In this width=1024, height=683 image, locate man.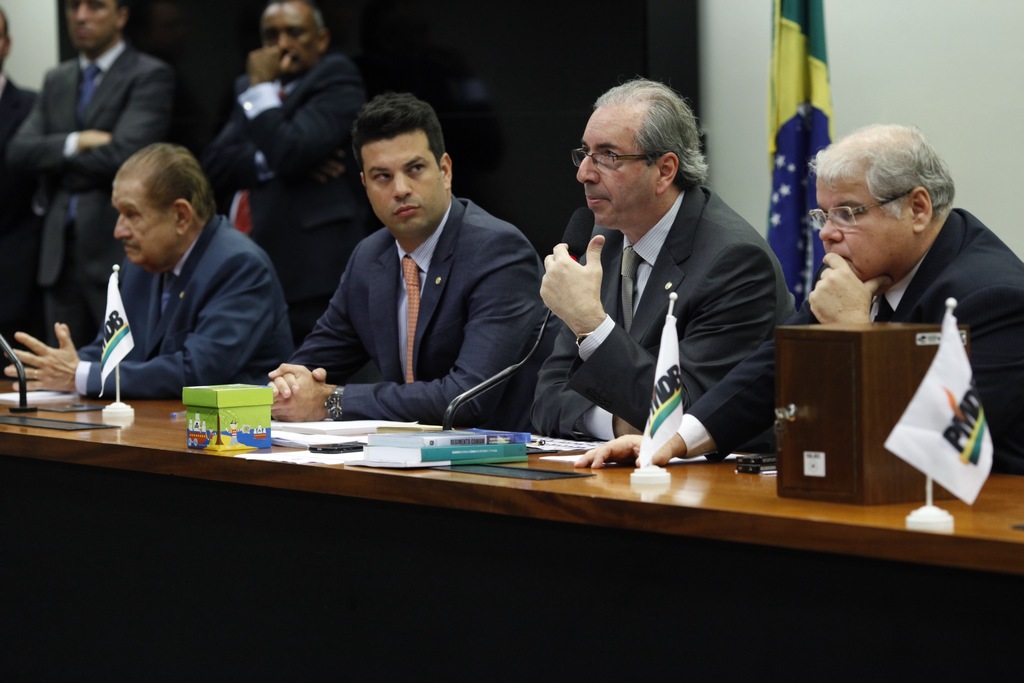
Bounding box: [201, 0, 365, 344].
